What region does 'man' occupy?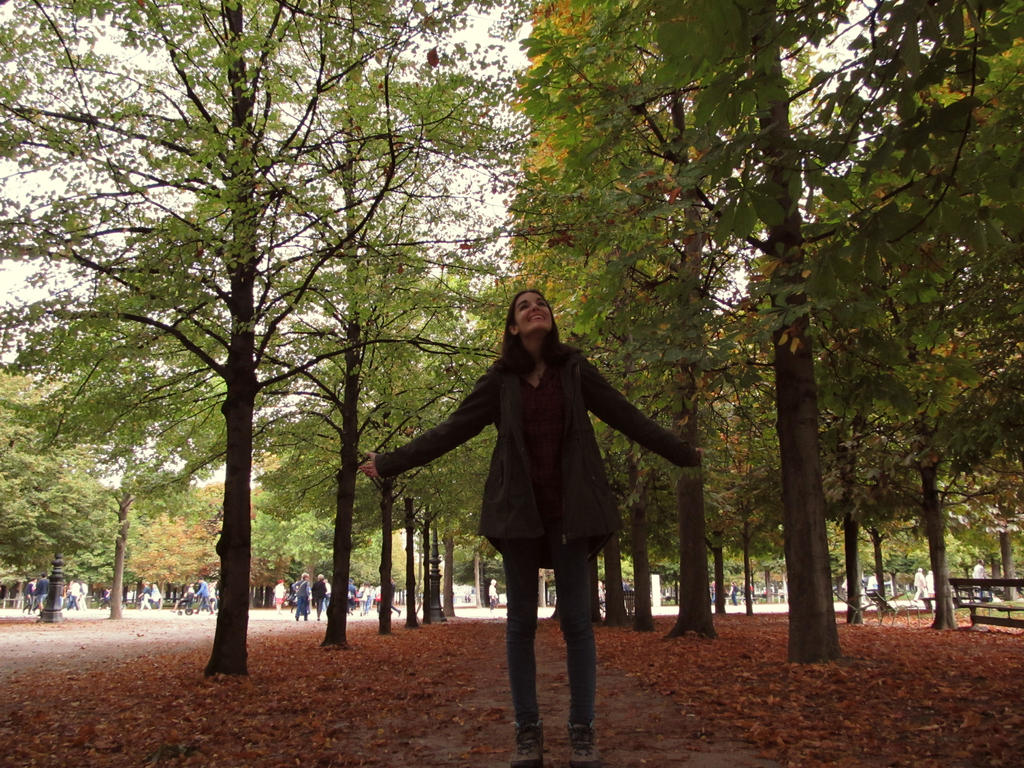
rect(65, 581, 79, 611).
